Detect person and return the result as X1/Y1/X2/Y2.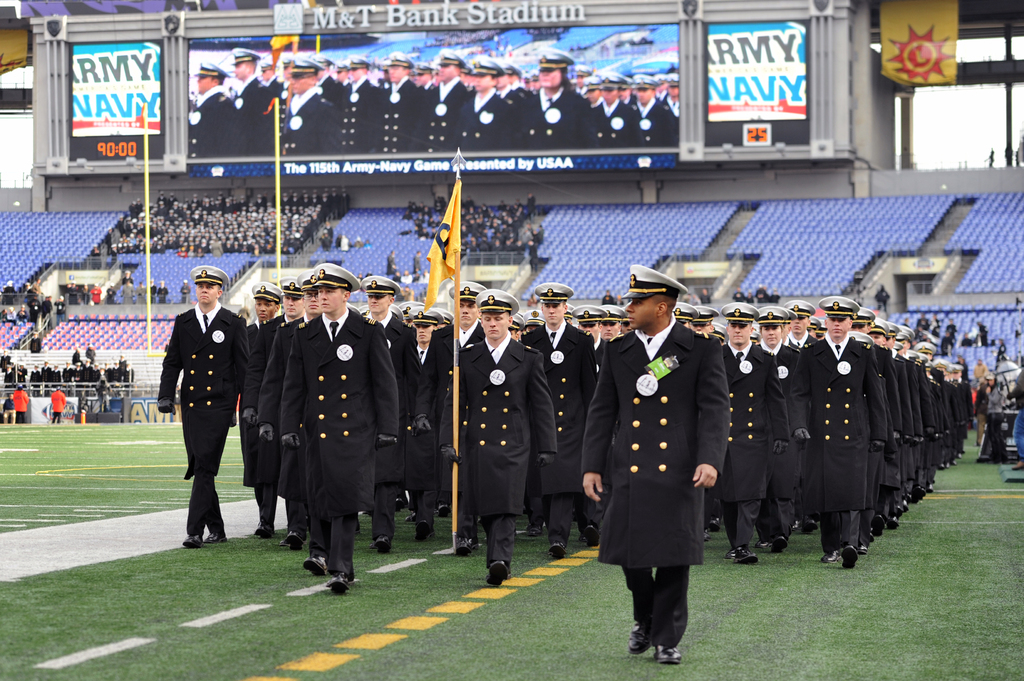
28/348/135/392.
